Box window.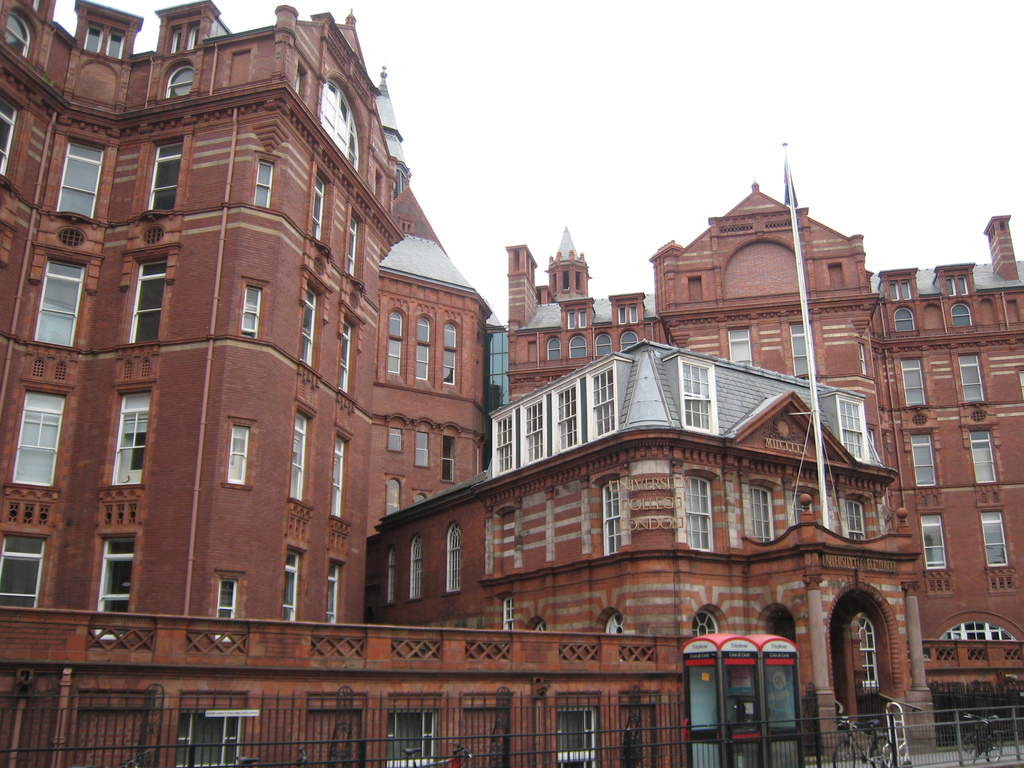
bbox=[887, 276, 906, 304].
